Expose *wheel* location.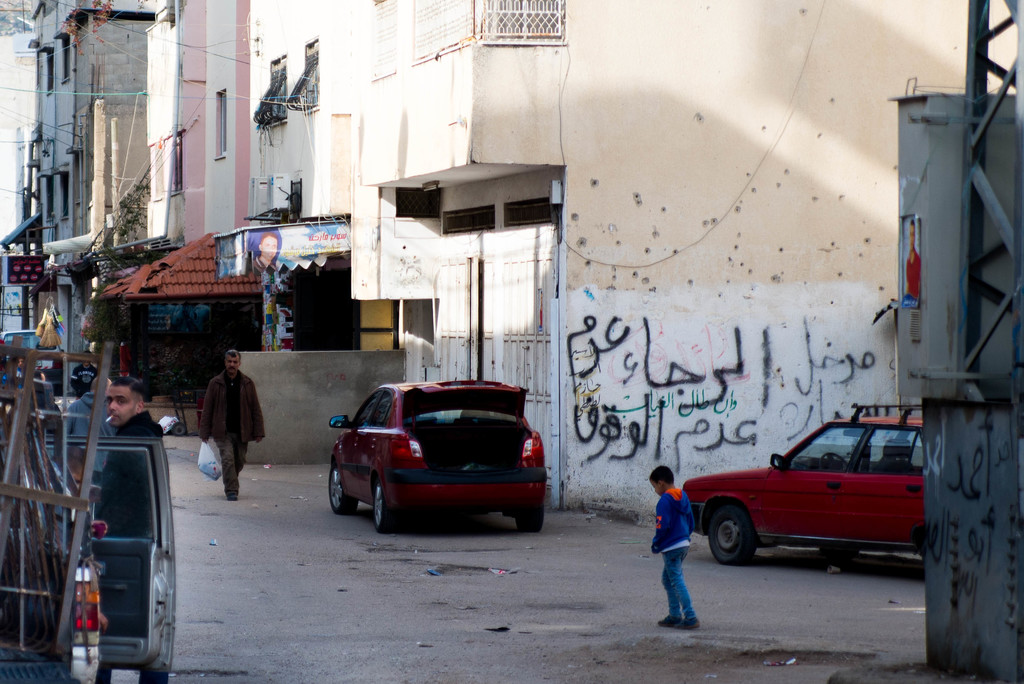
Exposed at locate(704, 503, 754, 560).
